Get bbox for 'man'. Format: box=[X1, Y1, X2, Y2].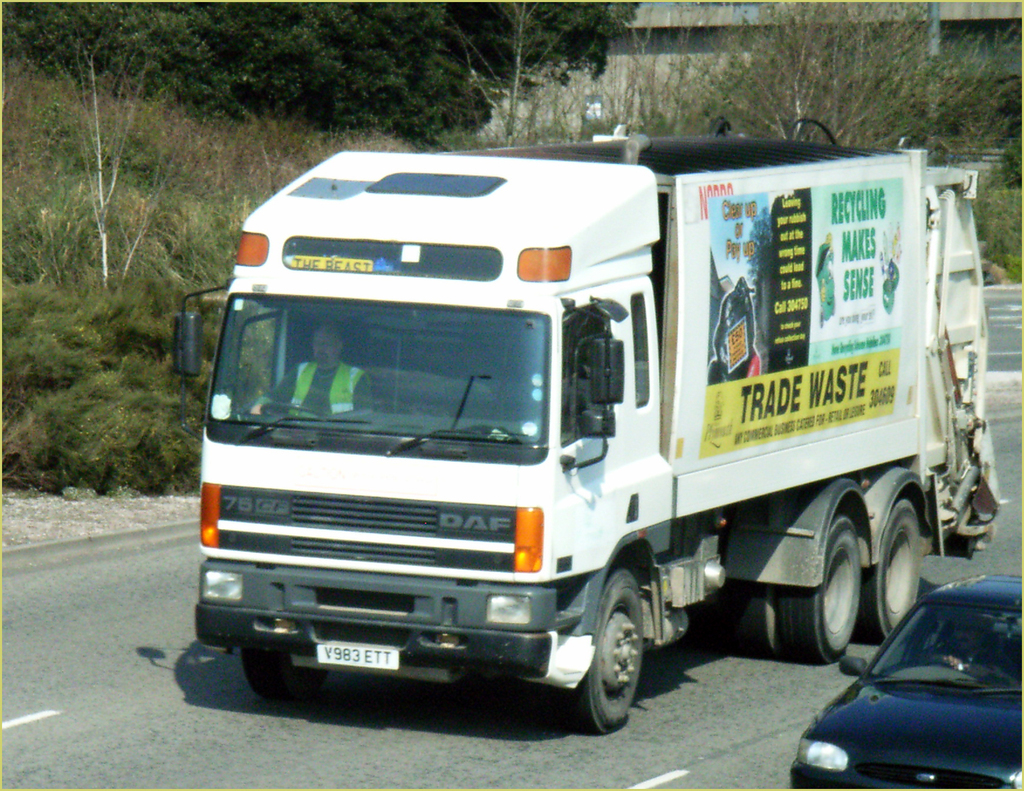
box=[258, 321, 380, 423].
